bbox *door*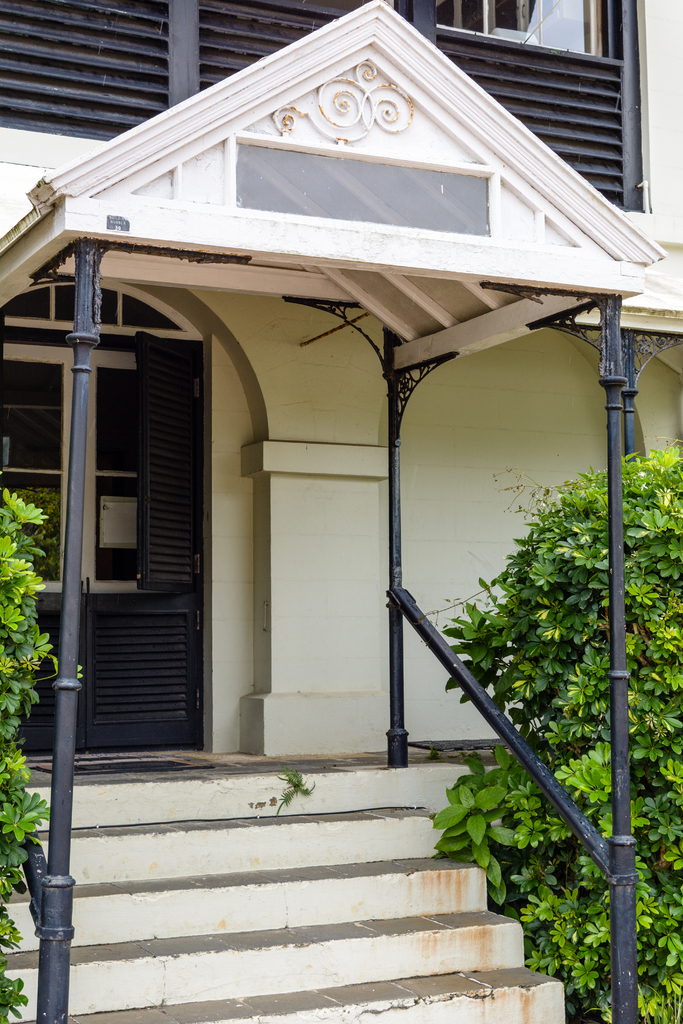
region(119, 331, 193, 597)
